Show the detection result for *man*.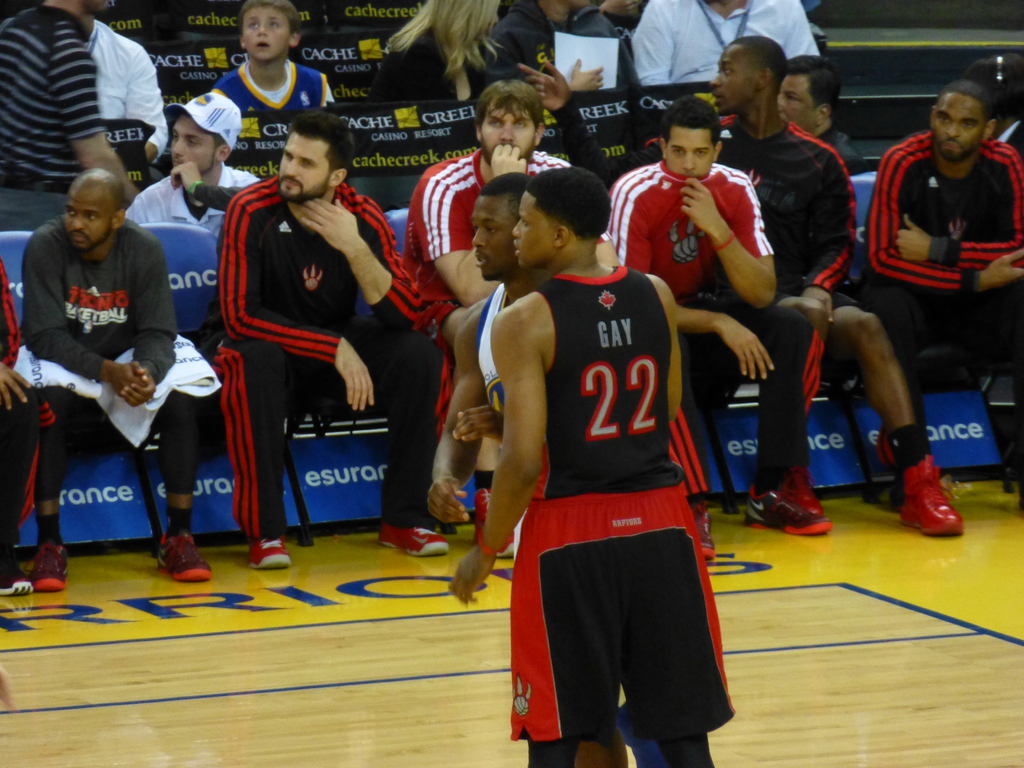
box=[607, 103, 832, 550].
